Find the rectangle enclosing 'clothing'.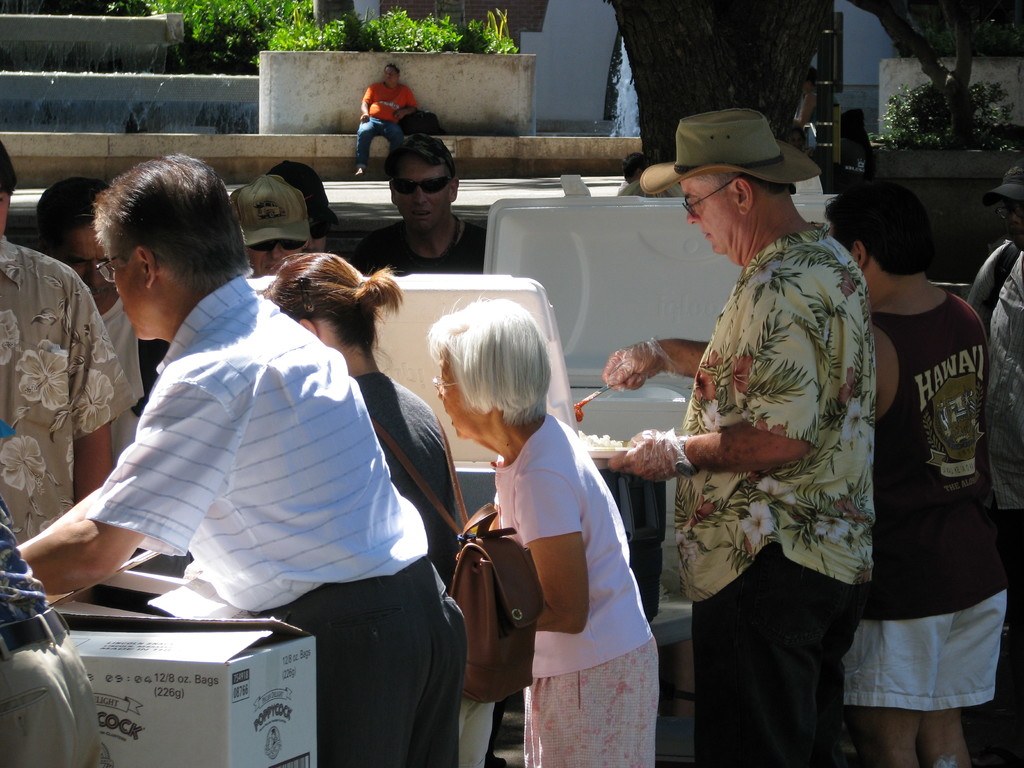
(left=676, top=216, right=877, bottom=767).
